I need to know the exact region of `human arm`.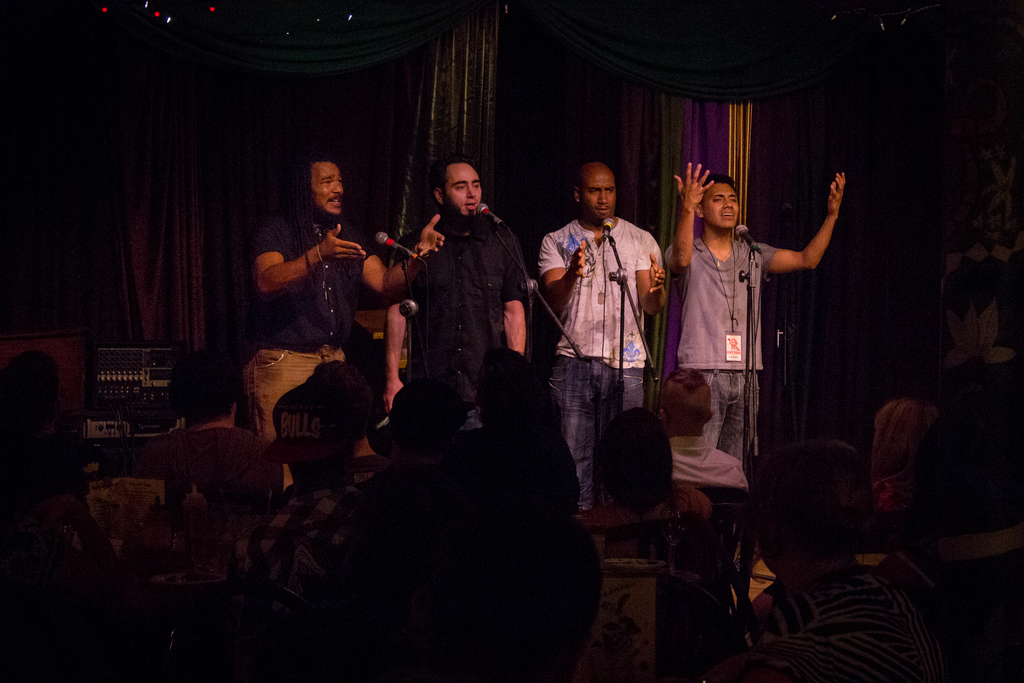
Region: {"x1": 381, "y1": 265, "x2": 419, "y2": 406}.
